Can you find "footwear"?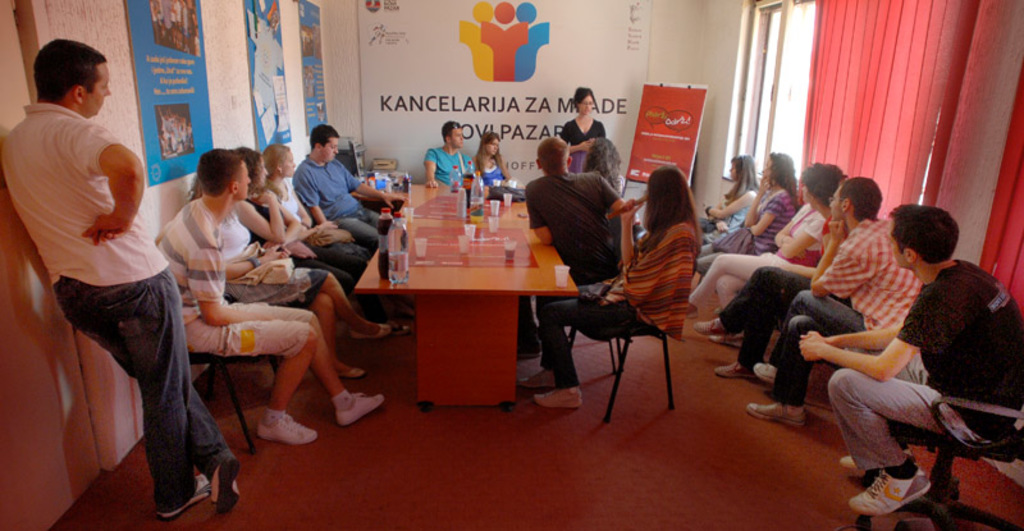
Yes, bounding box: (754, 362, 780, 383).
